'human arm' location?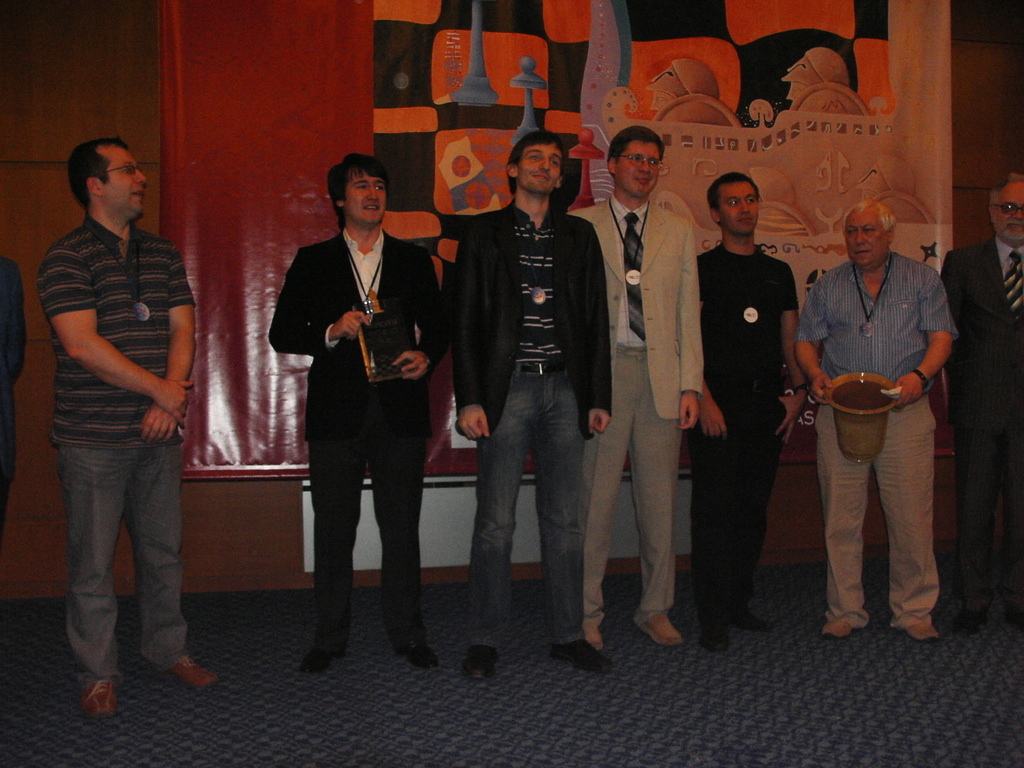
region(677, 227, 705, 434)
